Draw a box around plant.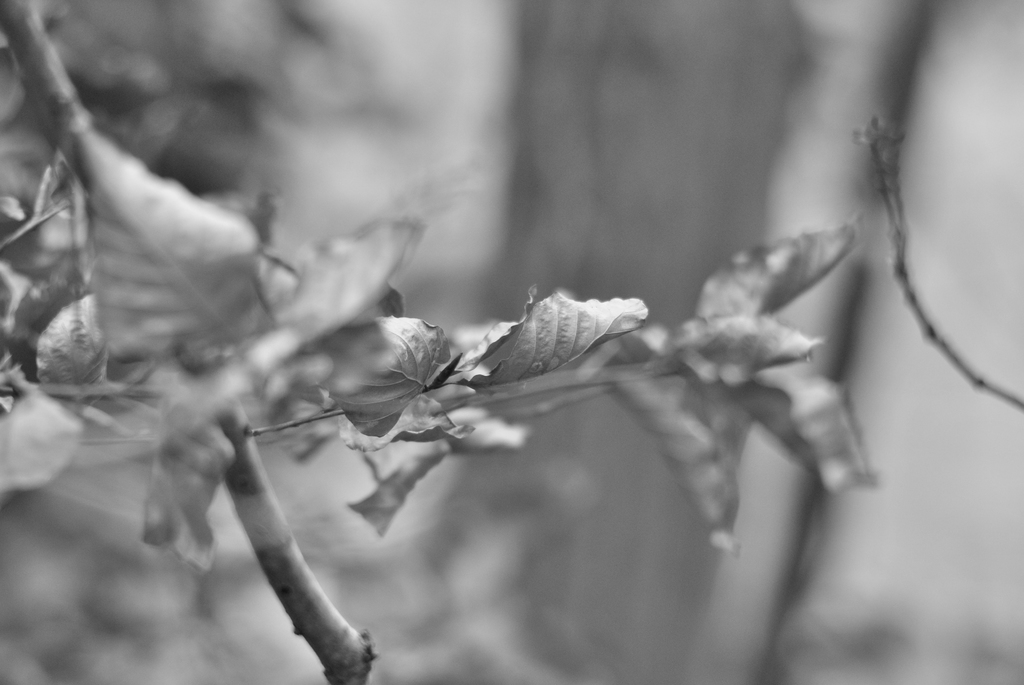
(x1=853, y1=112, x2=1023, y2=412).
